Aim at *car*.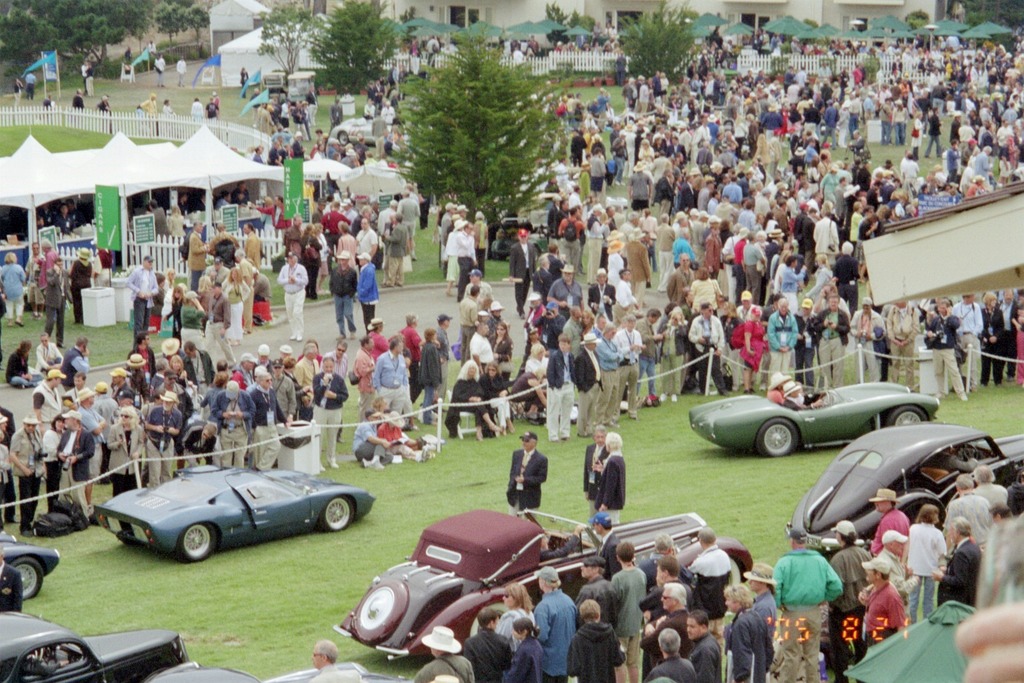
Aimed at <bbox>287, 70, 322, 107</bbox>.
